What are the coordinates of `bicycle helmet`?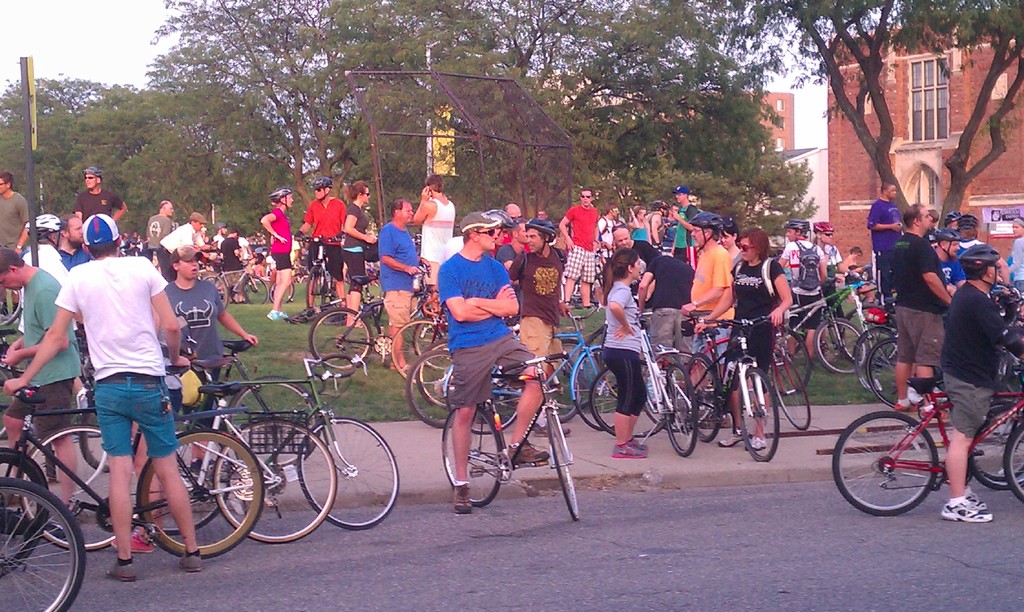
x1=485 y1=210 x2=514 y2=231.
